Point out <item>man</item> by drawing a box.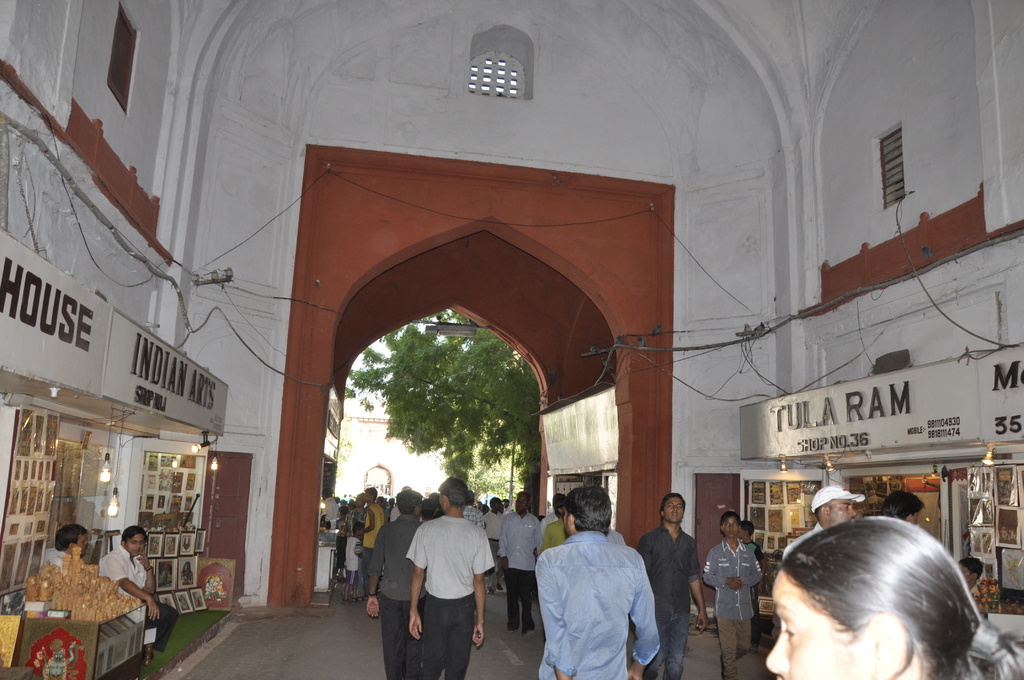
484 495 513 589.
